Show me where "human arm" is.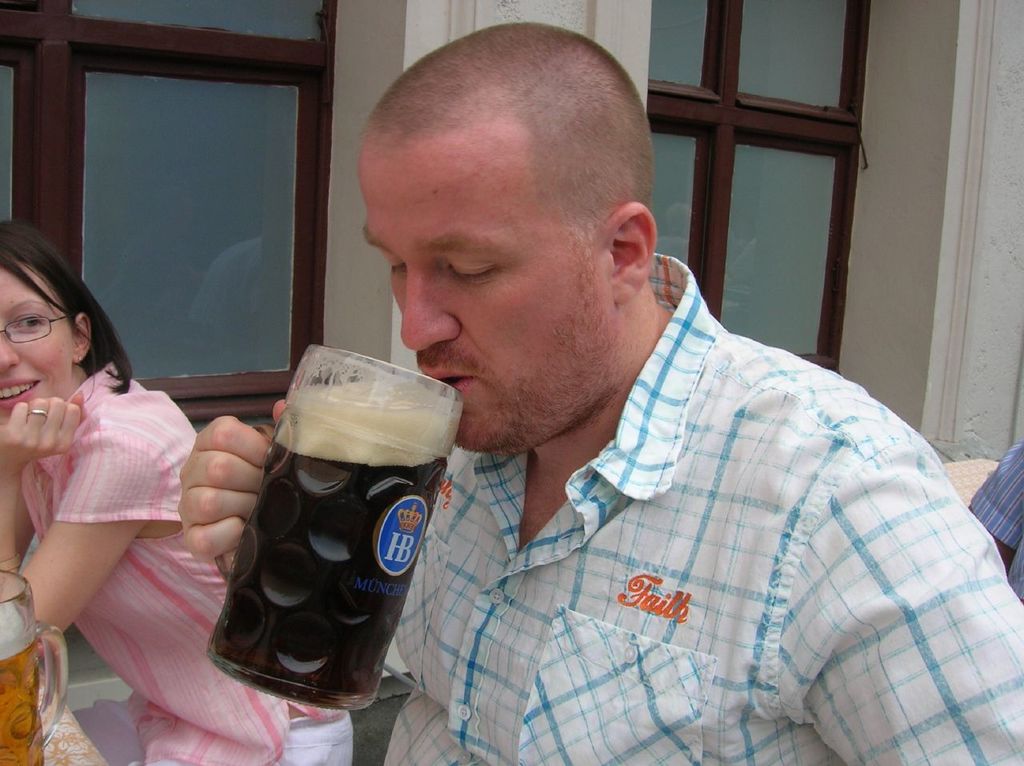
"human arm" is at bbox=[17, 416, 148, 659].
